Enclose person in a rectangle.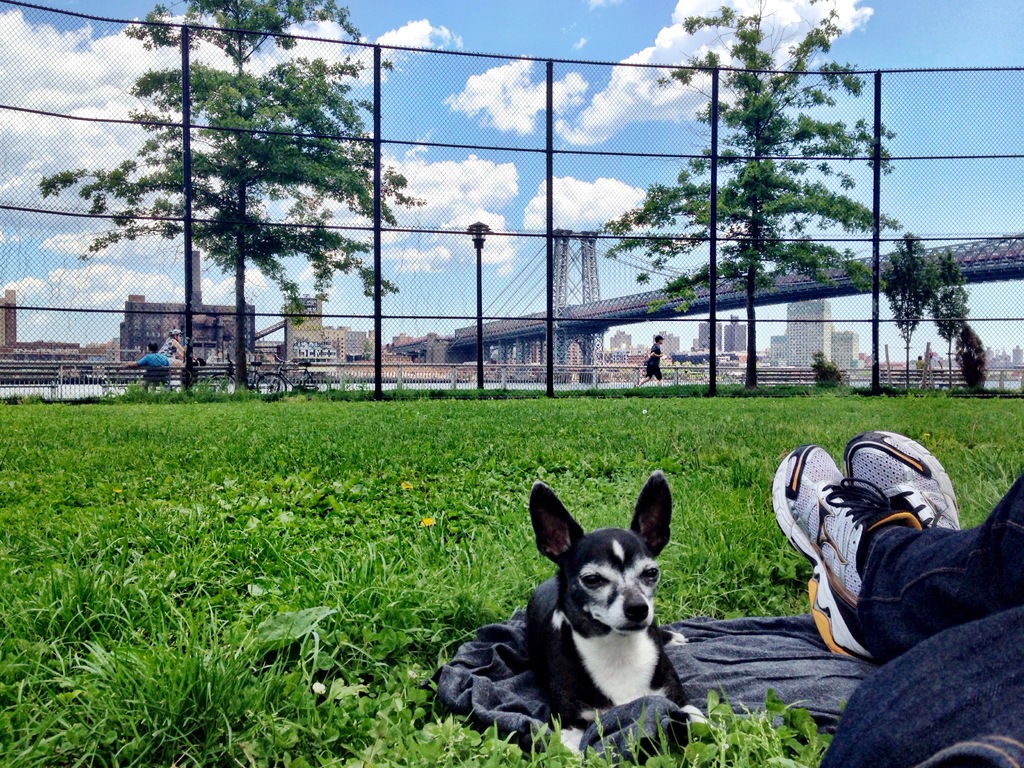
[926, 352, 943, 369].
